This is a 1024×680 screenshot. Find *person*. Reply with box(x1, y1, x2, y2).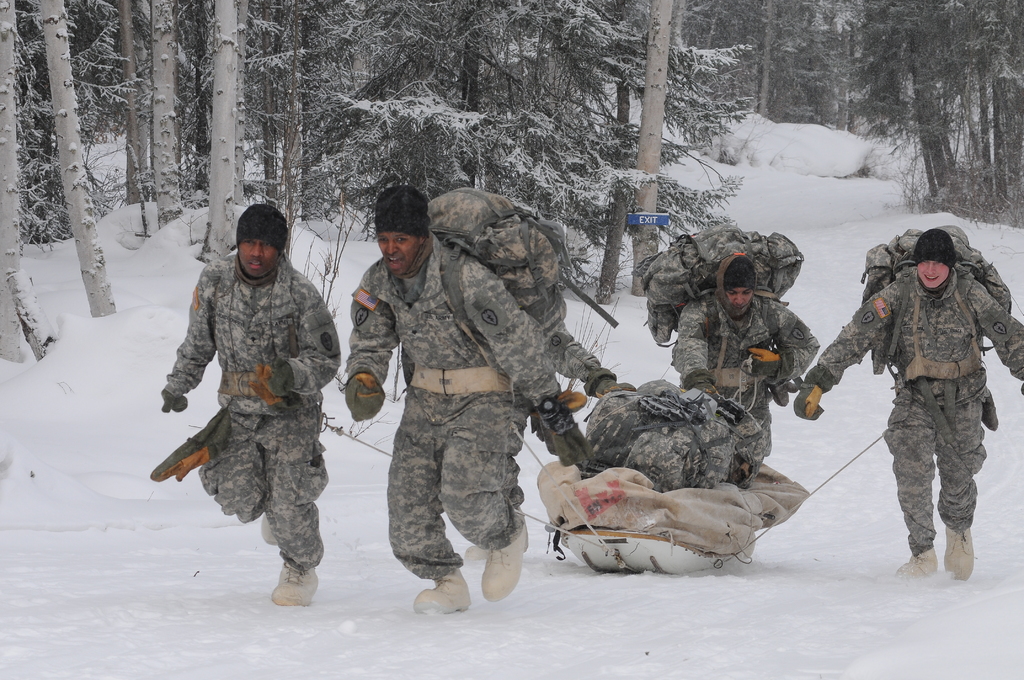
box(669, 247, 822, 465).
